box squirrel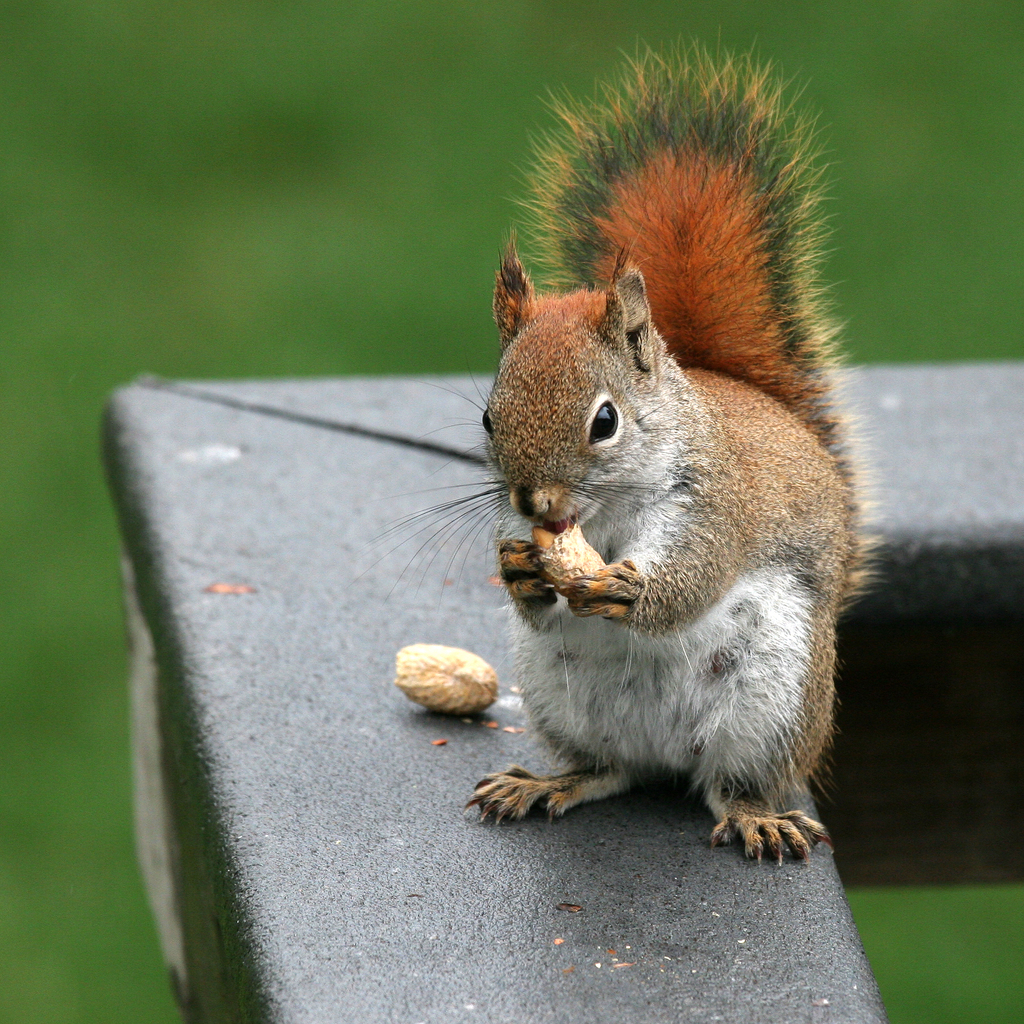
x1=368, y1=39, x2=893, y2=875
